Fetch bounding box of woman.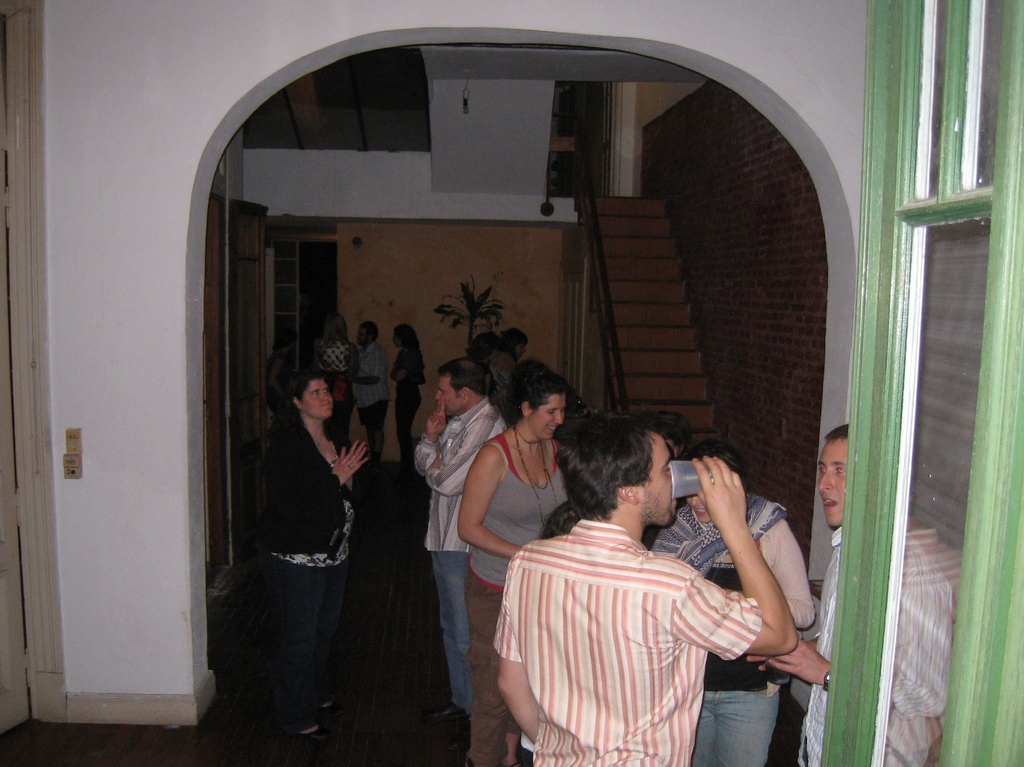
Bbox: (642, 447, 821, 766).
